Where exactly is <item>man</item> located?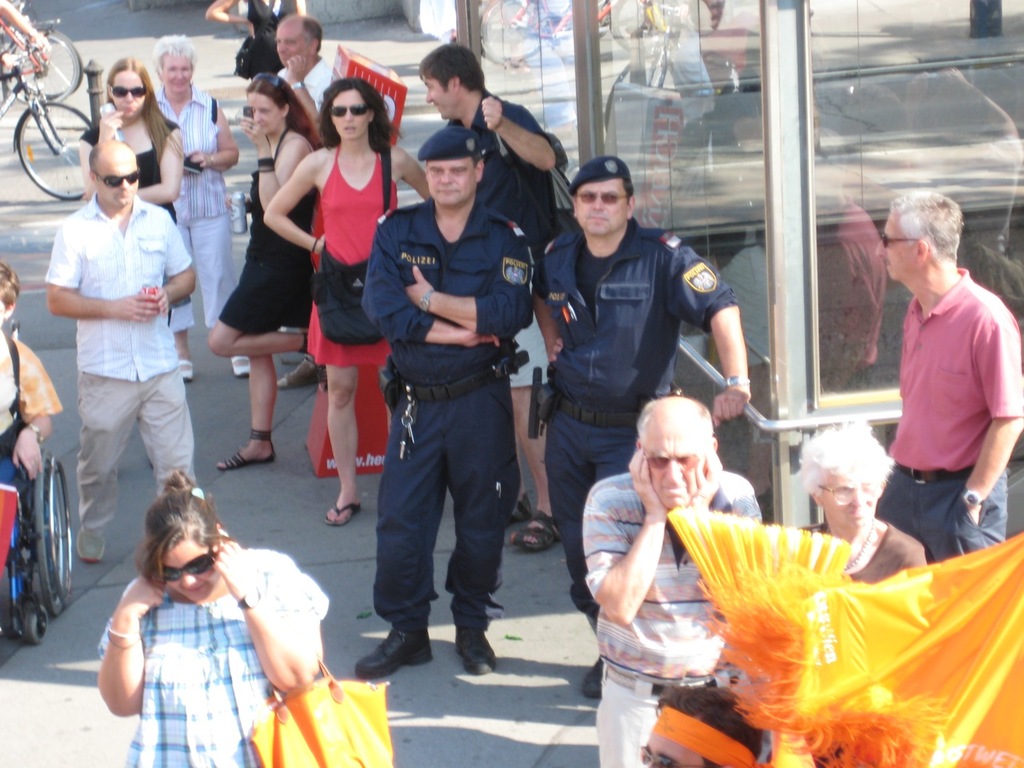
Its bounding box is [415,41,562,550].
